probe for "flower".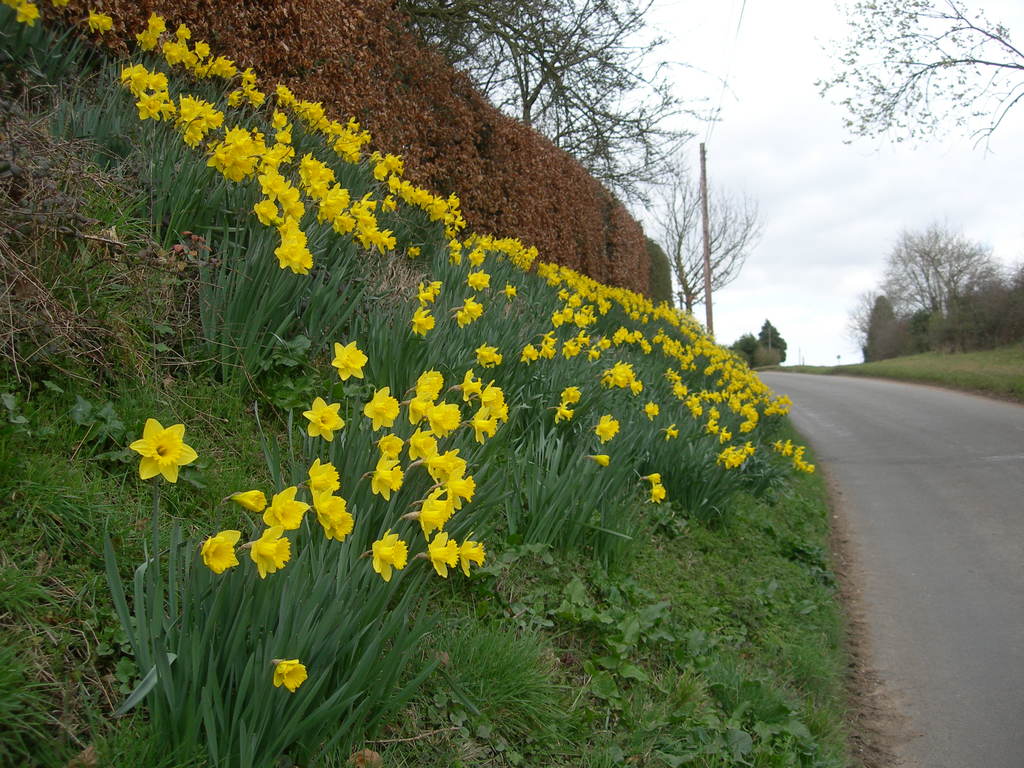
Probe result: bbox=(455, 311, 470, 324).
